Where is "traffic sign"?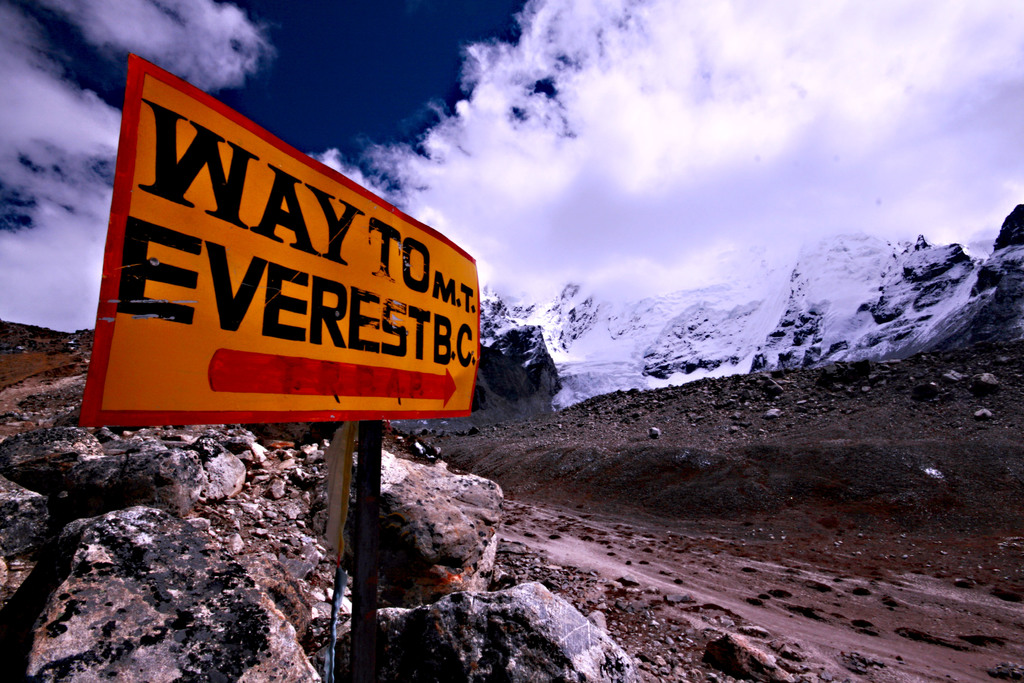
crop(75, 59, 477, 427).
